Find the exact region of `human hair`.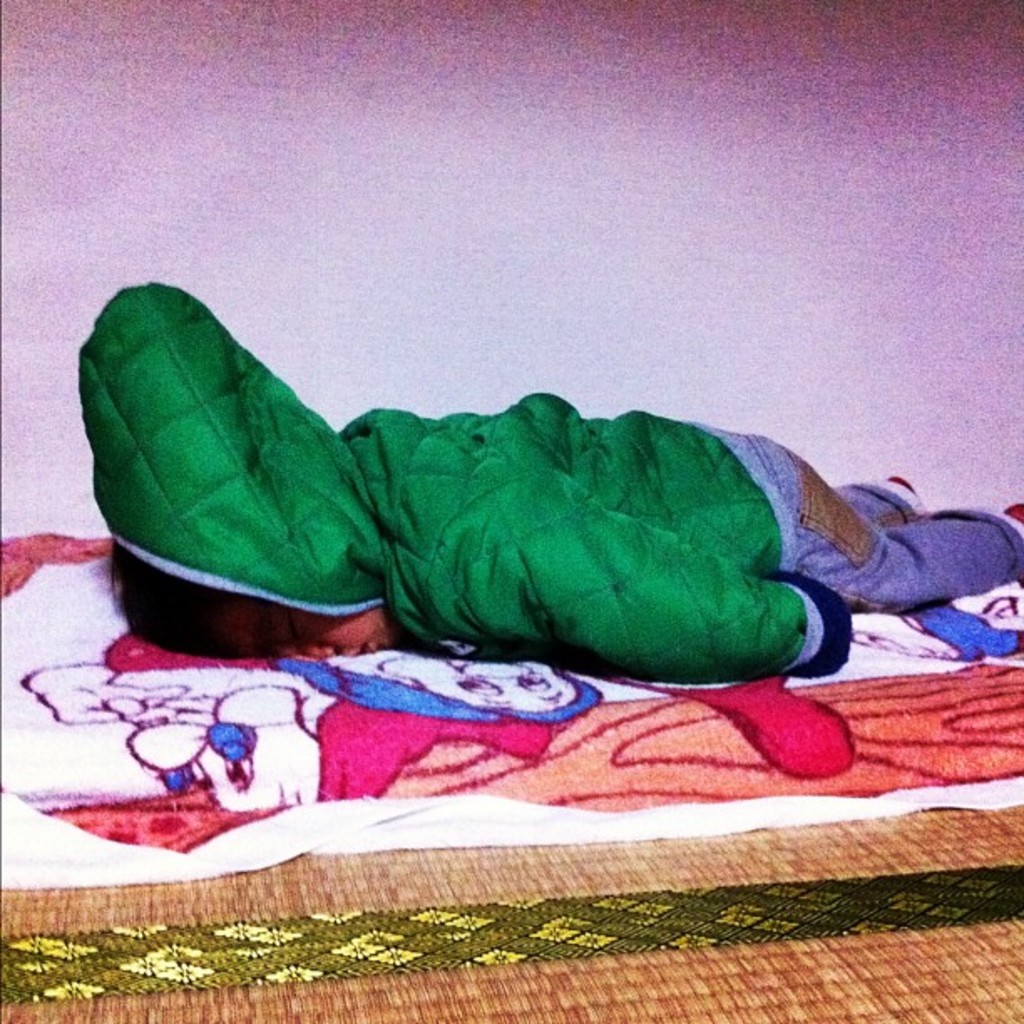
Exact region: 95/530/264/668.
